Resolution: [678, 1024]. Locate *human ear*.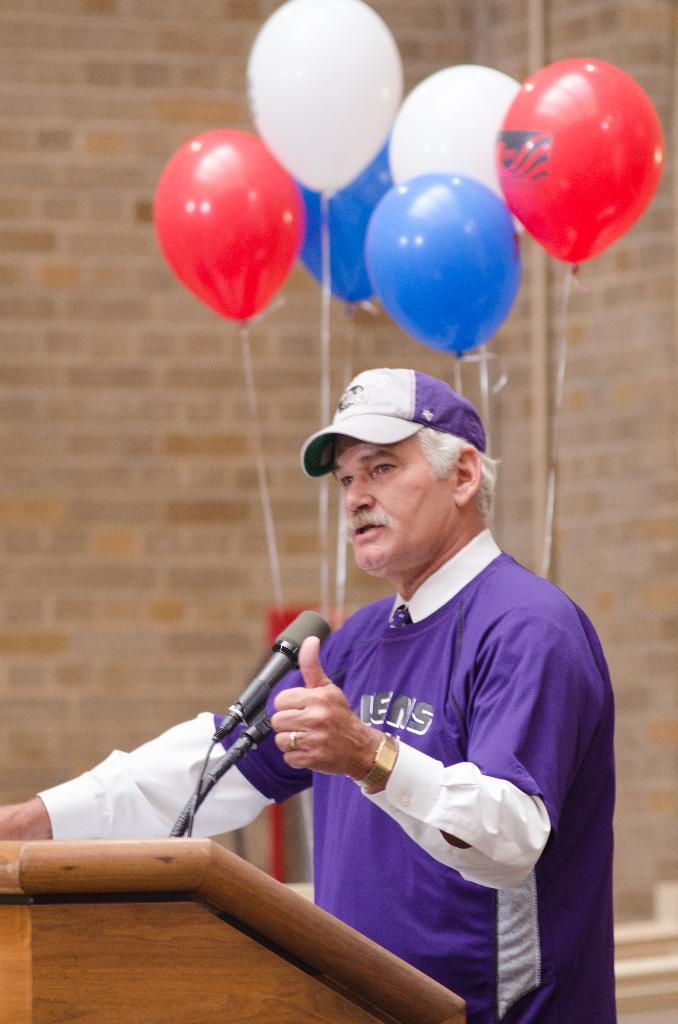
bbox=[457, 445, 480, 504].
